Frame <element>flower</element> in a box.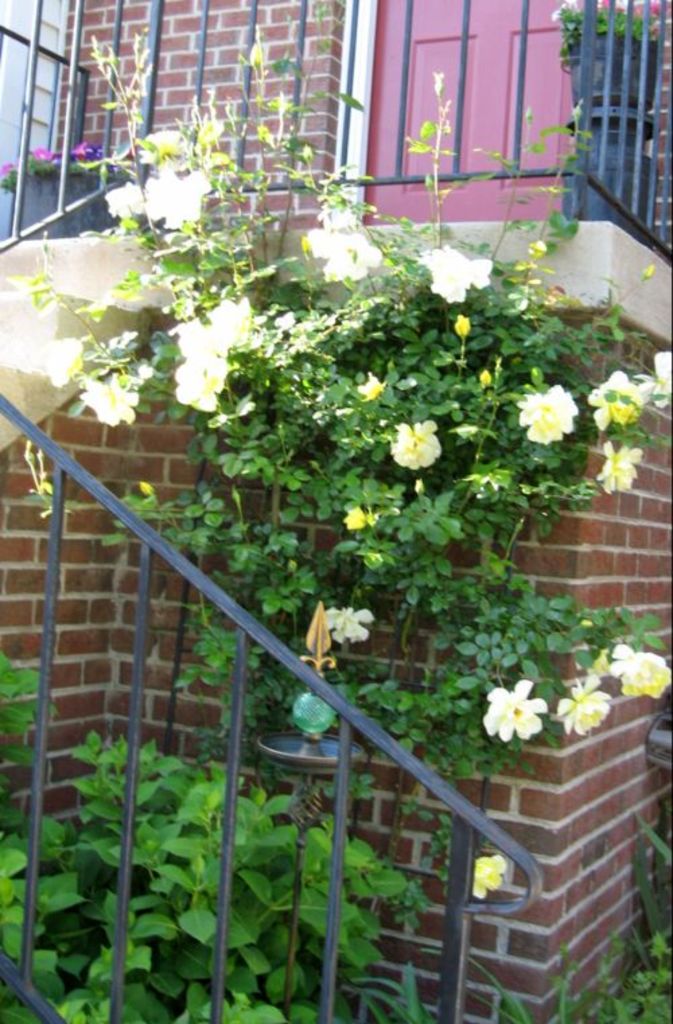
bbox=[516, 383, 581, 444].
